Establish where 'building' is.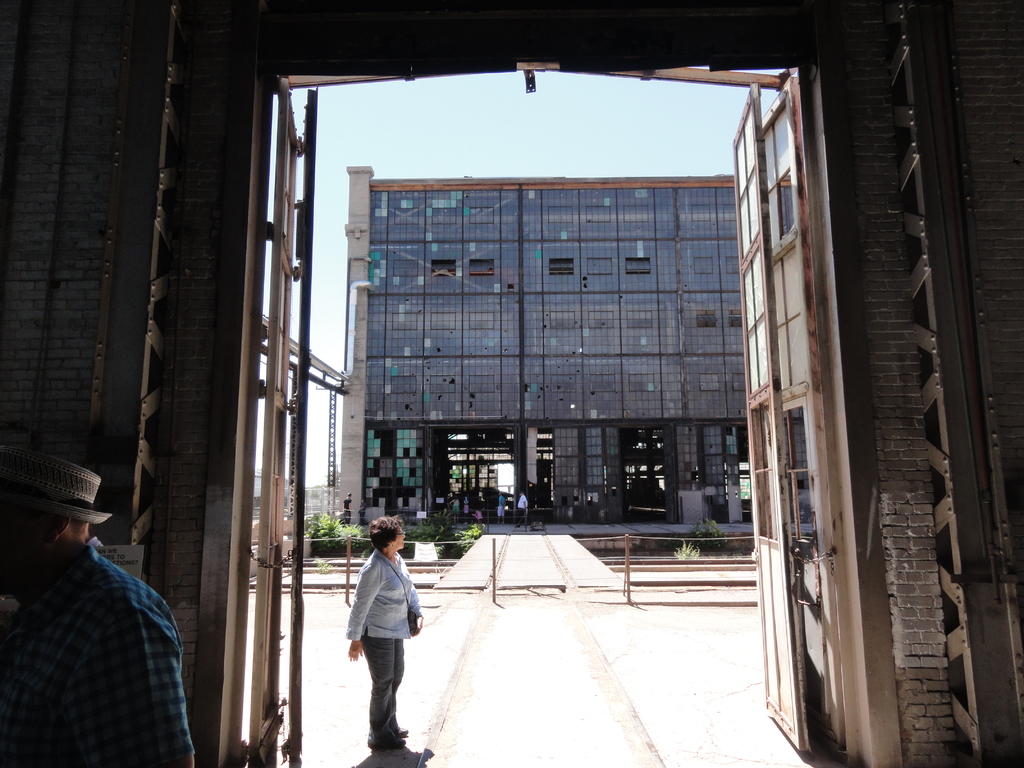
Established at Rect(279, 482, 332, 506).
